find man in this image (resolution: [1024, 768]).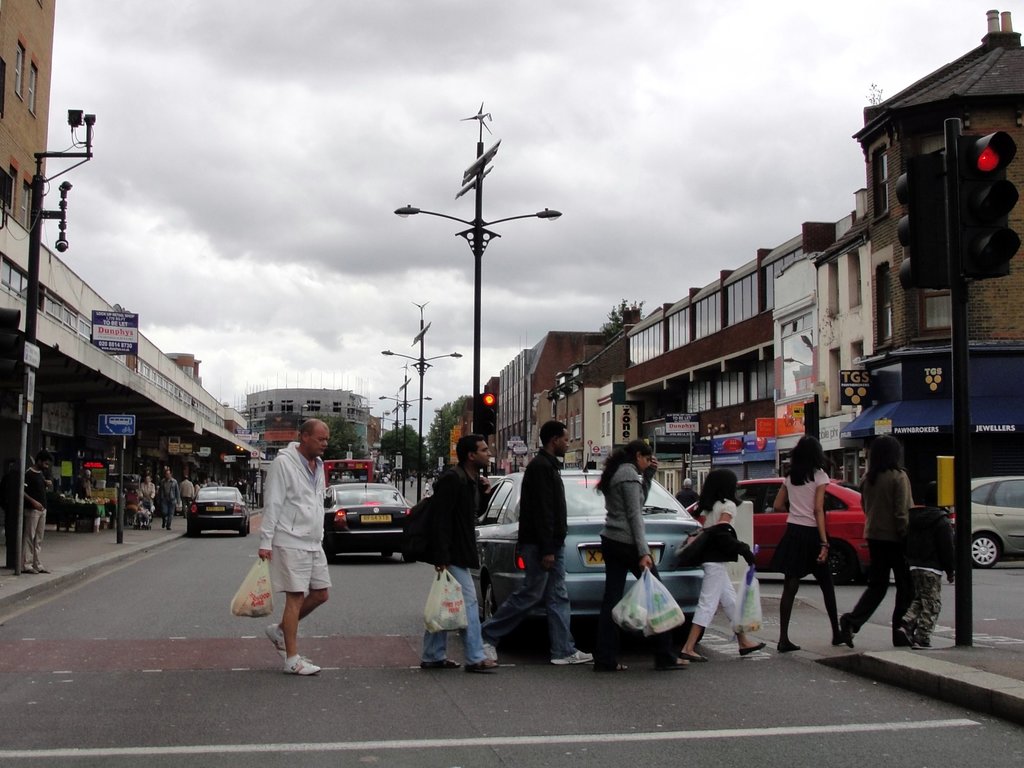
x1=21, y1=455, x2=54, y2=578.
